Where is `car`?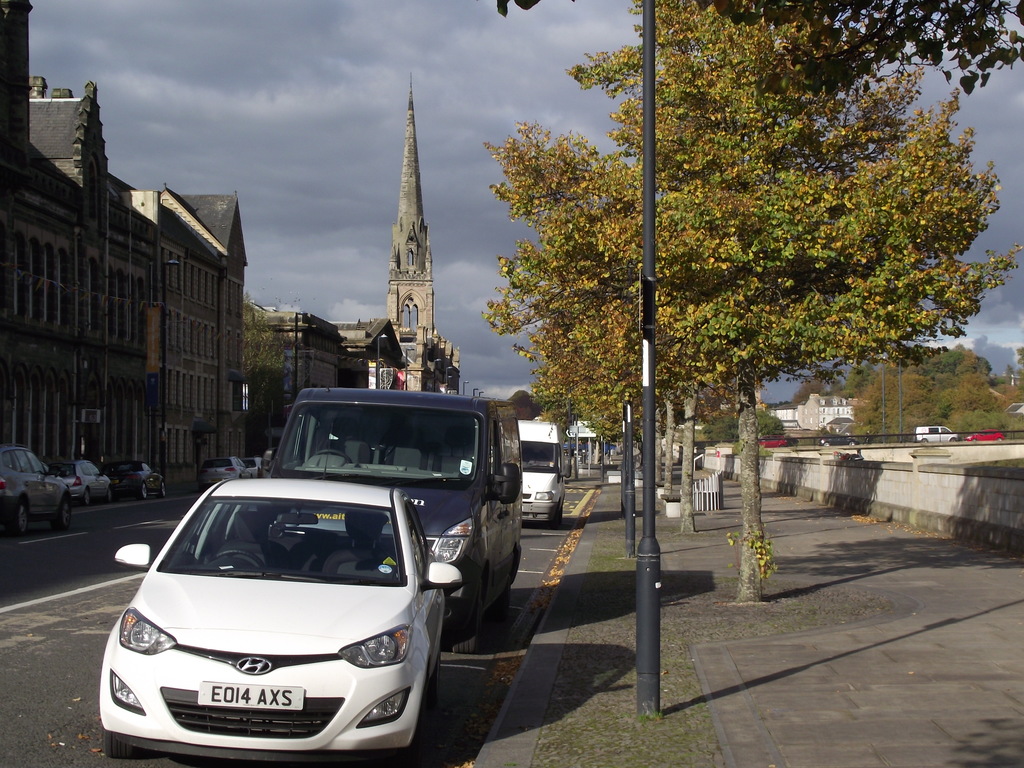
(47, 454, 118, 504).
